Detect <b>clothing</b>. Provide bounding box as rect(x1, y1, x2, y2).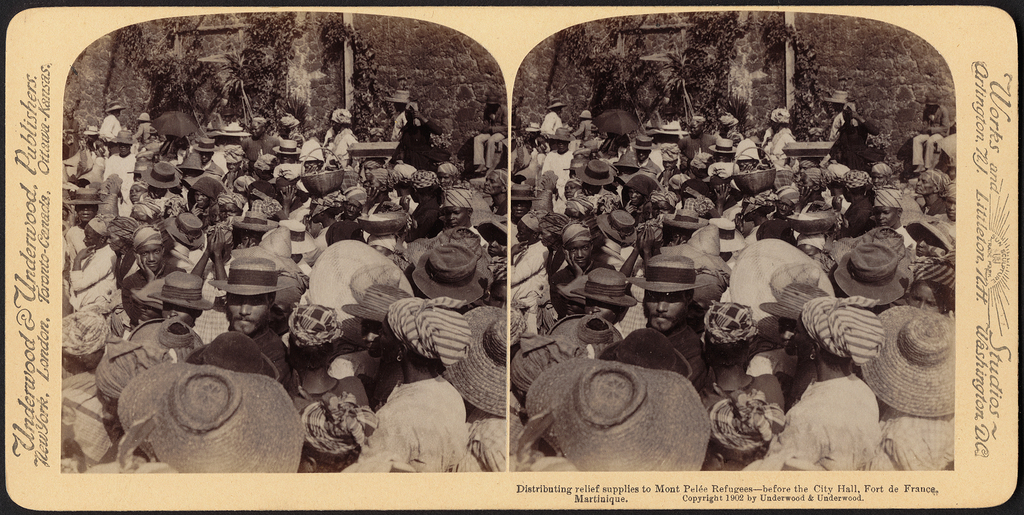
rect(644, 306, 708, 394).
